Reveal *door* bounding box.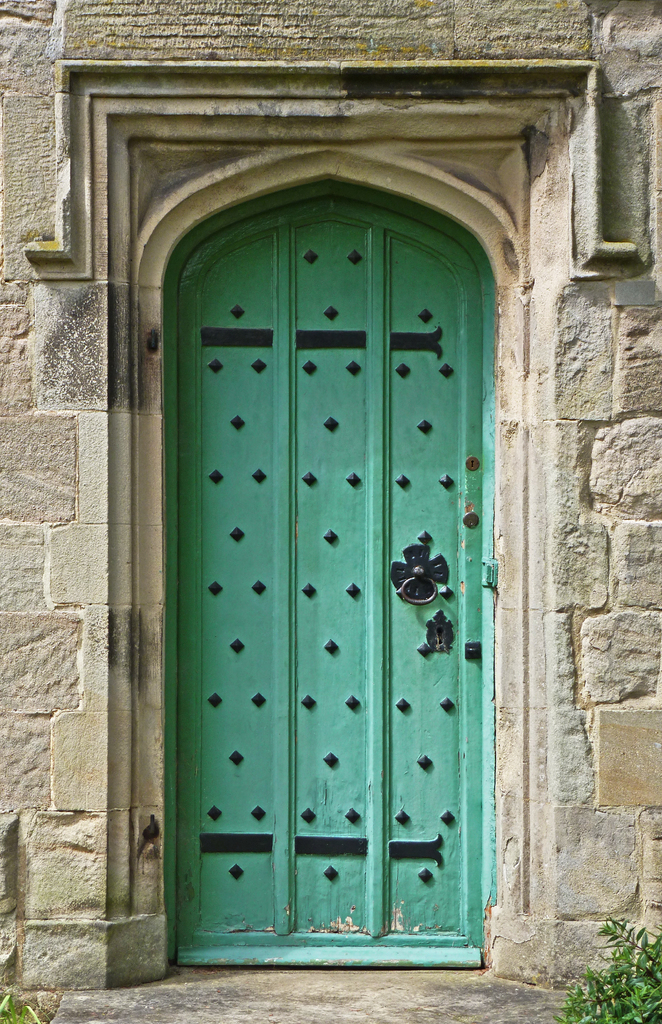
Revealed: x1=150 y1=175 x2=519 y2=966.
